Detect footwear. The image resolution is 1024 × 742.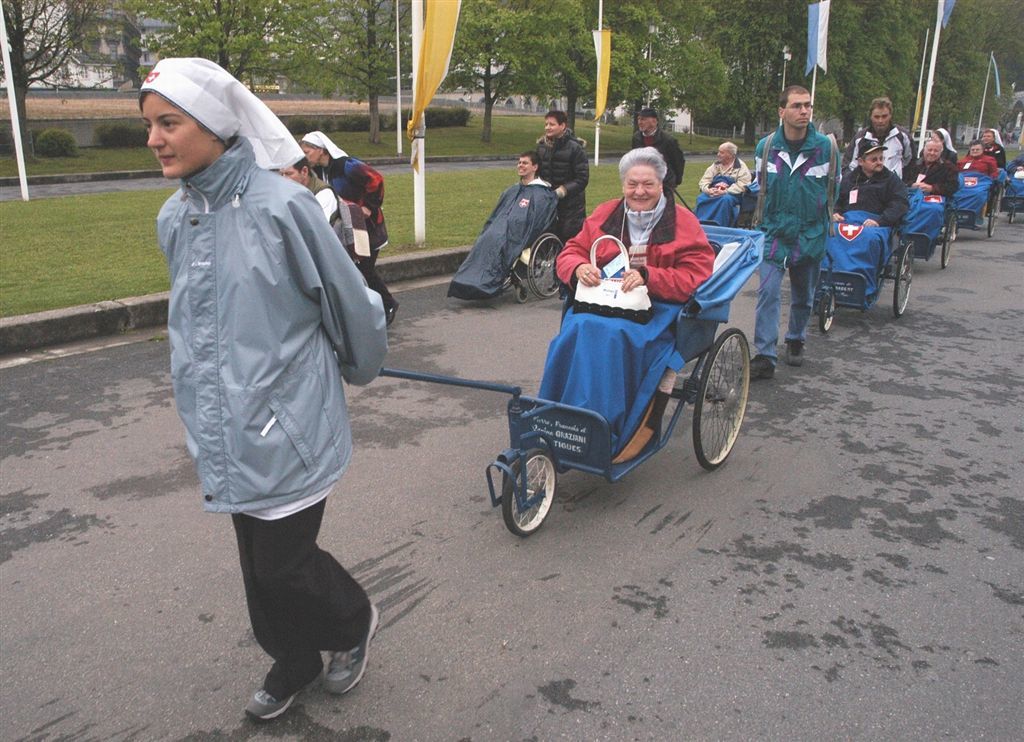
[x1=749, y1=354, x2=773, y2=380].
